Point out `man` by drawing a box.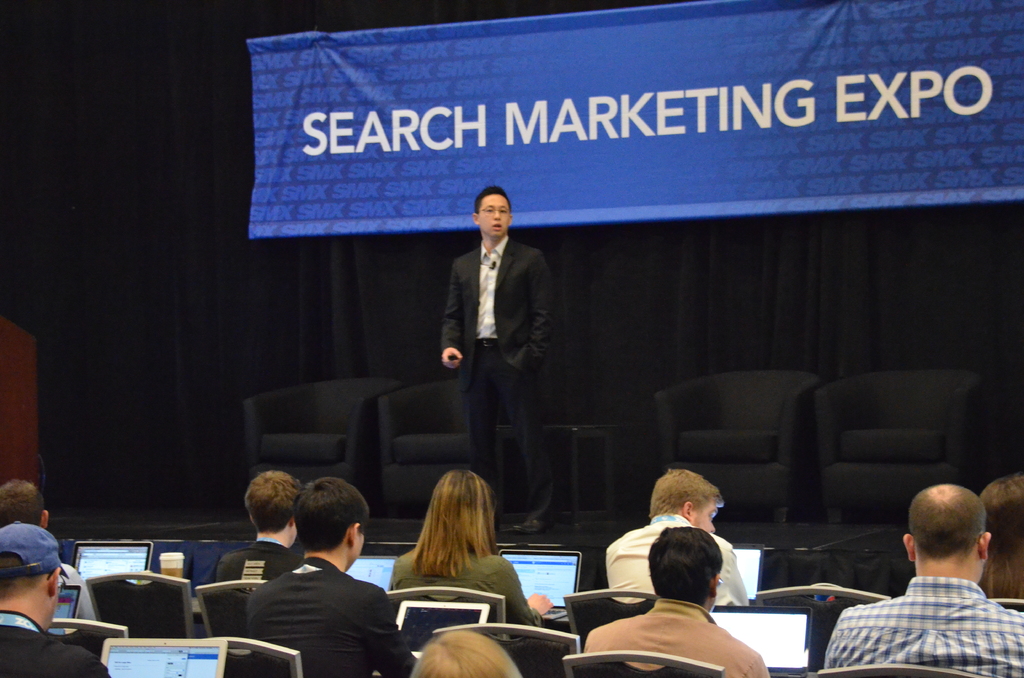
box(204, 468, 307, 597).
